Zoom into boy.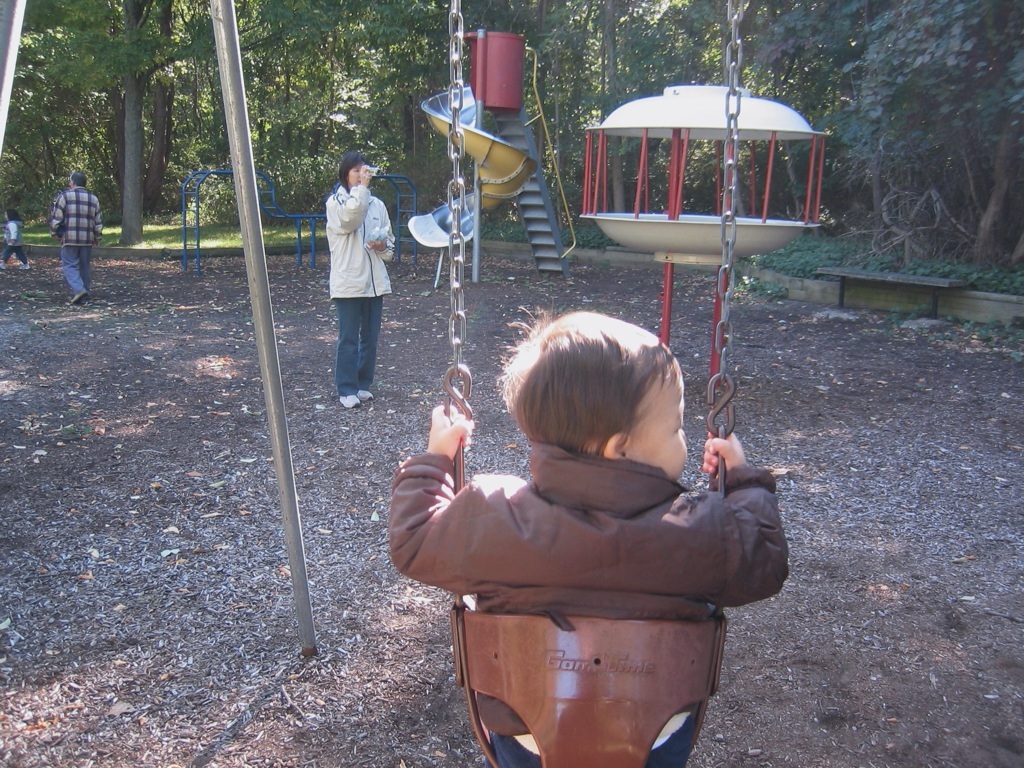
Zoom target: {"x1": 424, "y1": 242, "x2": 794, "y2": 748}.
